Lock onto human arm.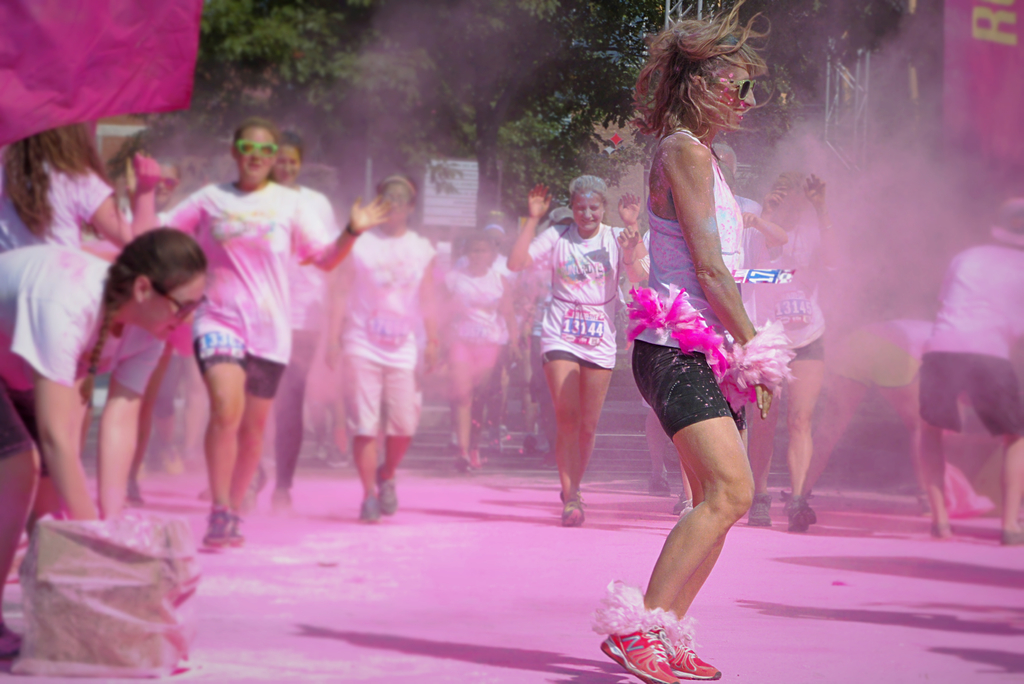
Locked: (70, 149, 164, 250).
